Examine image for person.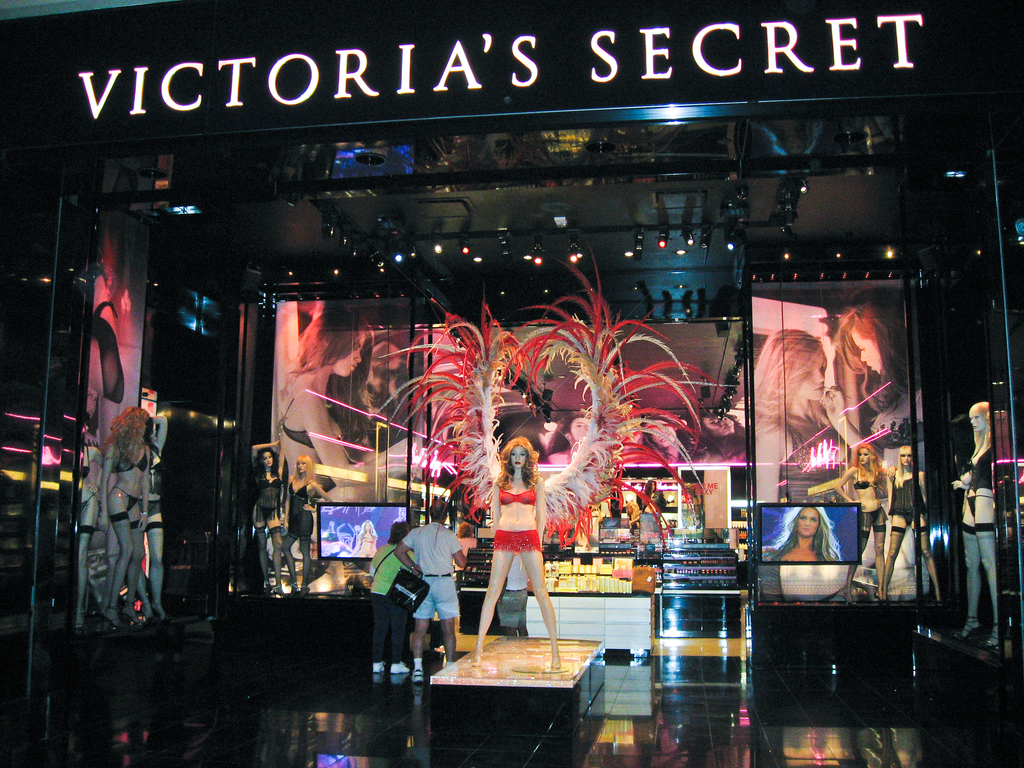
Examination result: crop(476, 433, 557, 659).
